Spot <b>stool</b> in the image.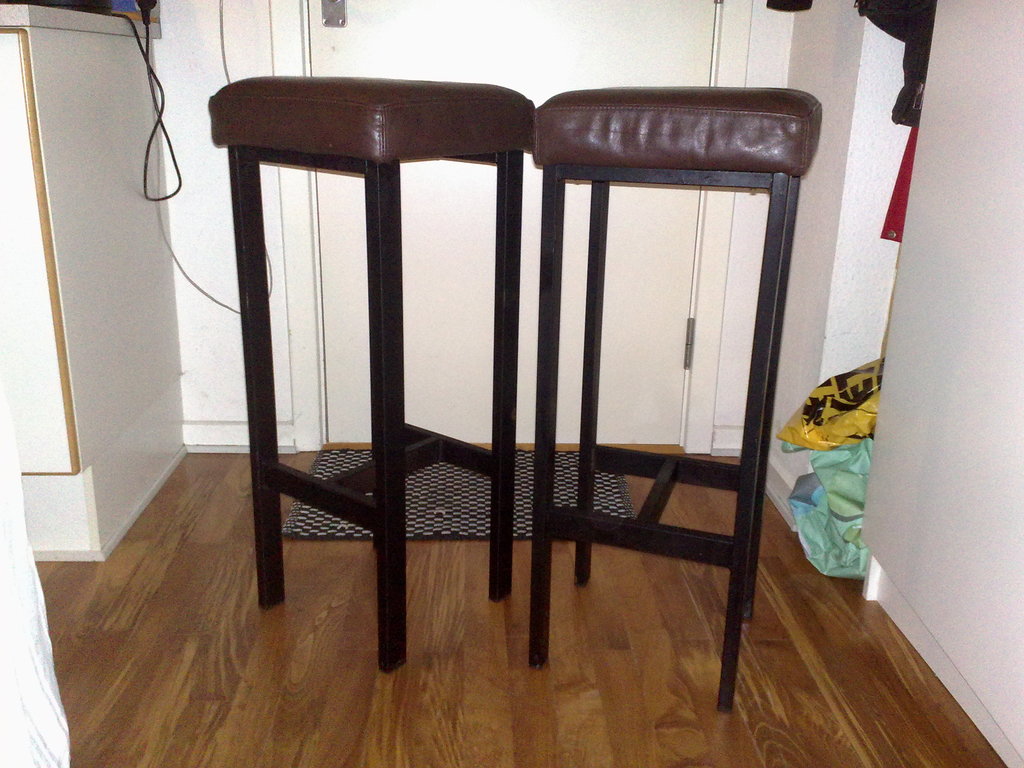
<b>stool</b> found at select_region(212, 73, 535, 672).
